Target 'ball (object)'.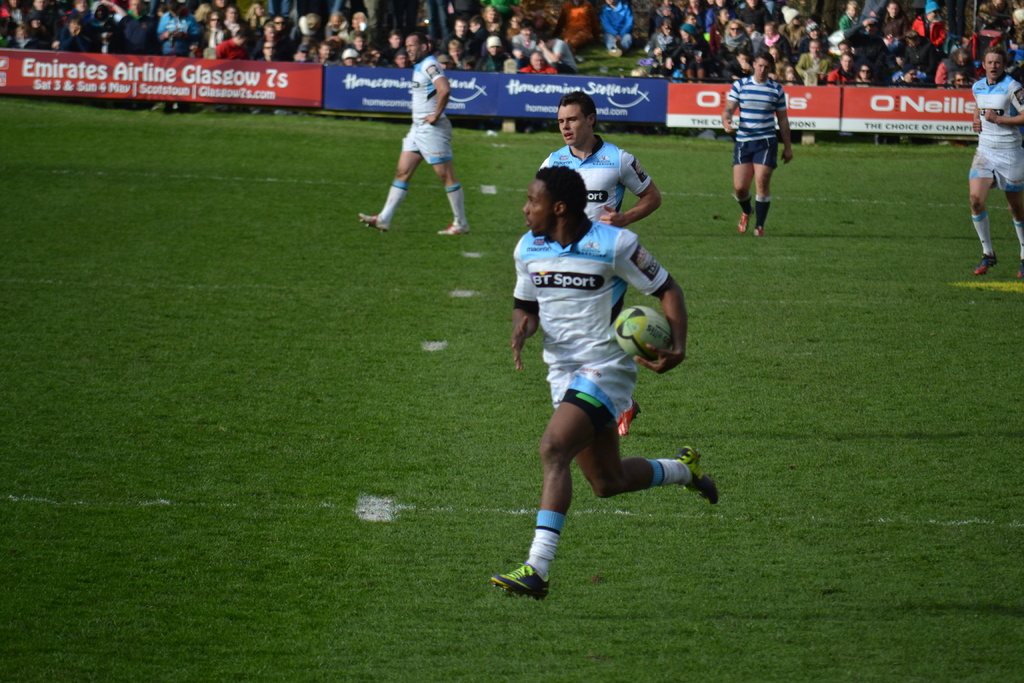
Target region: {"x1": 614, "y1": 306, "x2": 677, "y2": 366}.
